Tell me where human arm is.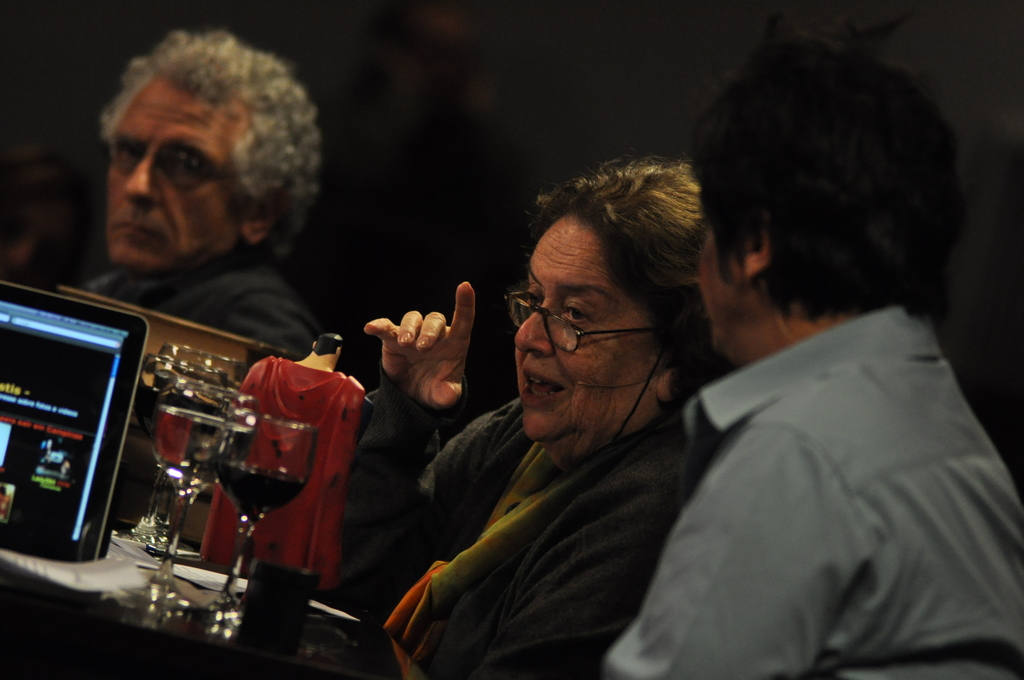
human arm is at detection(364, 279, 469, 408).
